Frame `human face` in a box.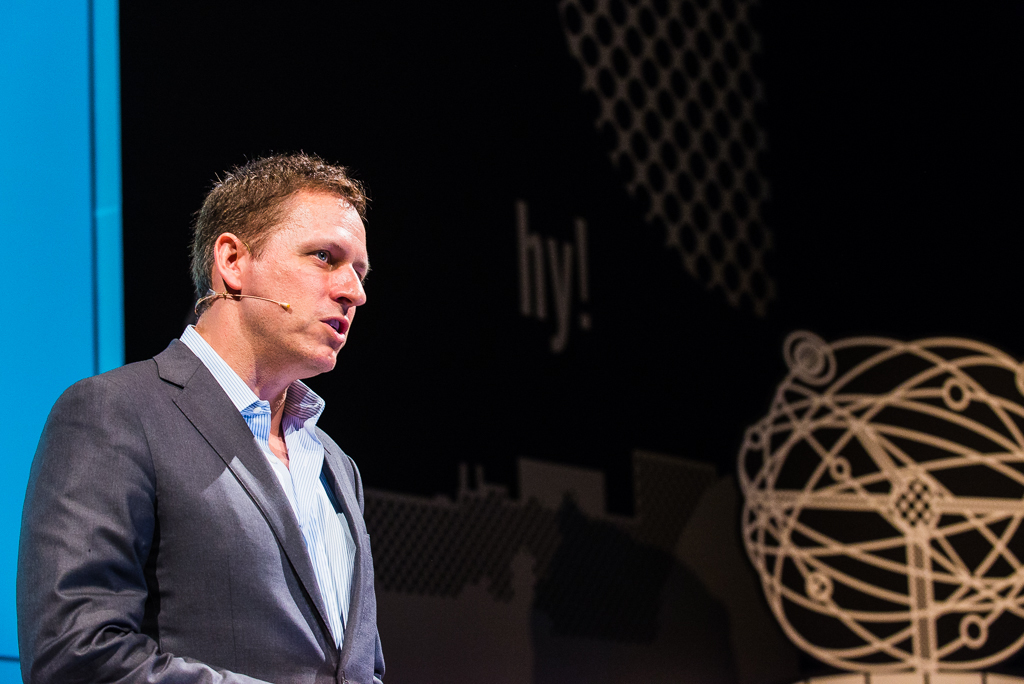
236:189:370:370.
